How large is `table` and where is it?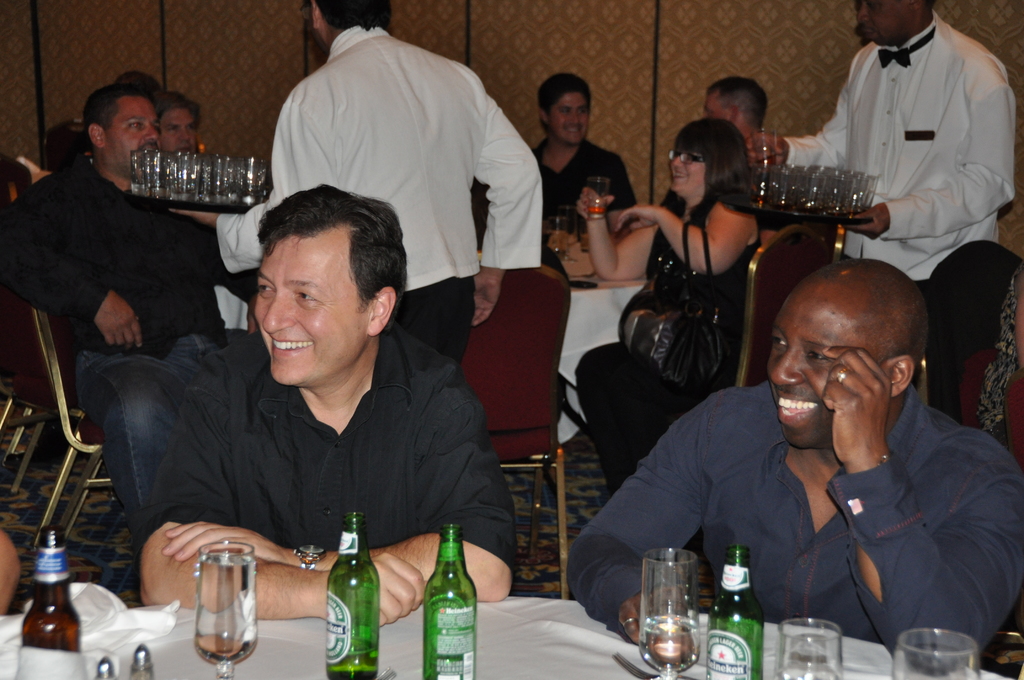
Bounding box: region(211, 237, 657, 439).
